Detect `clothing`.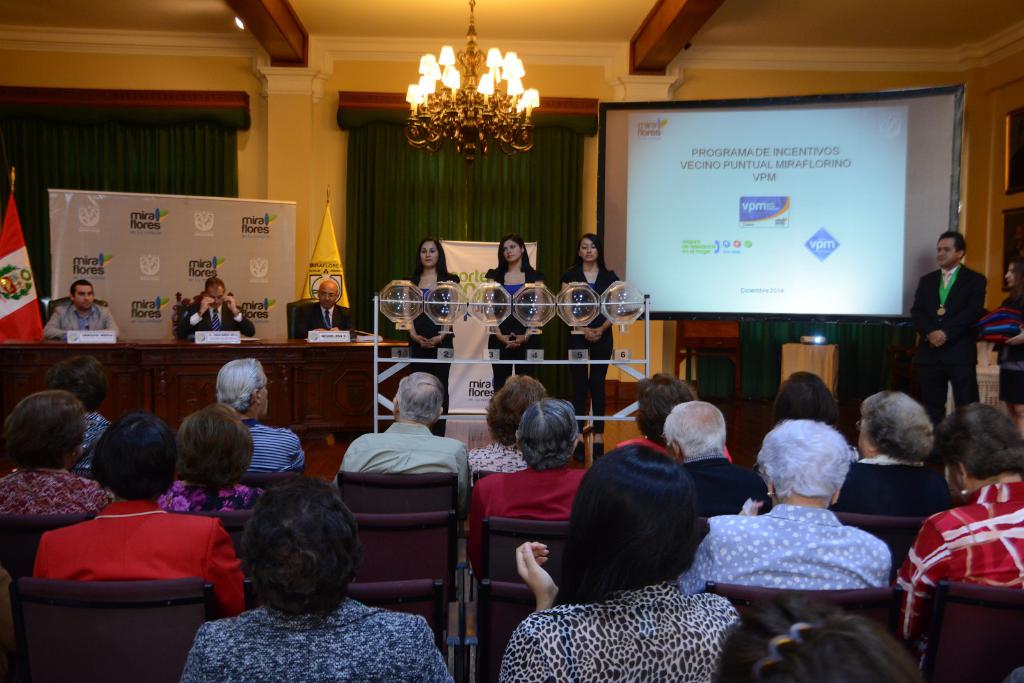
Detected at 986/294/1023/405.
